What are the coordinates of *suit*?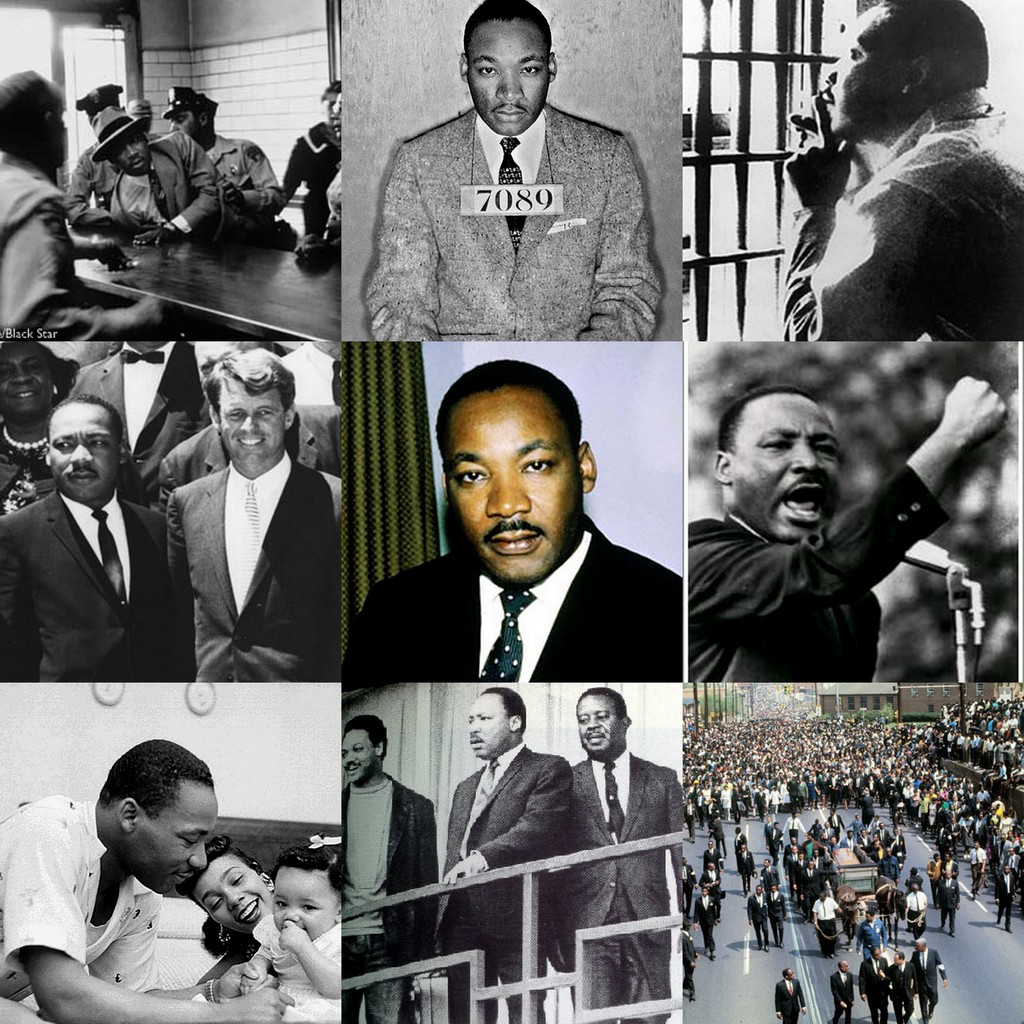
{"left": 709, "top": 791, "right": 721, "bottom": 808}.
